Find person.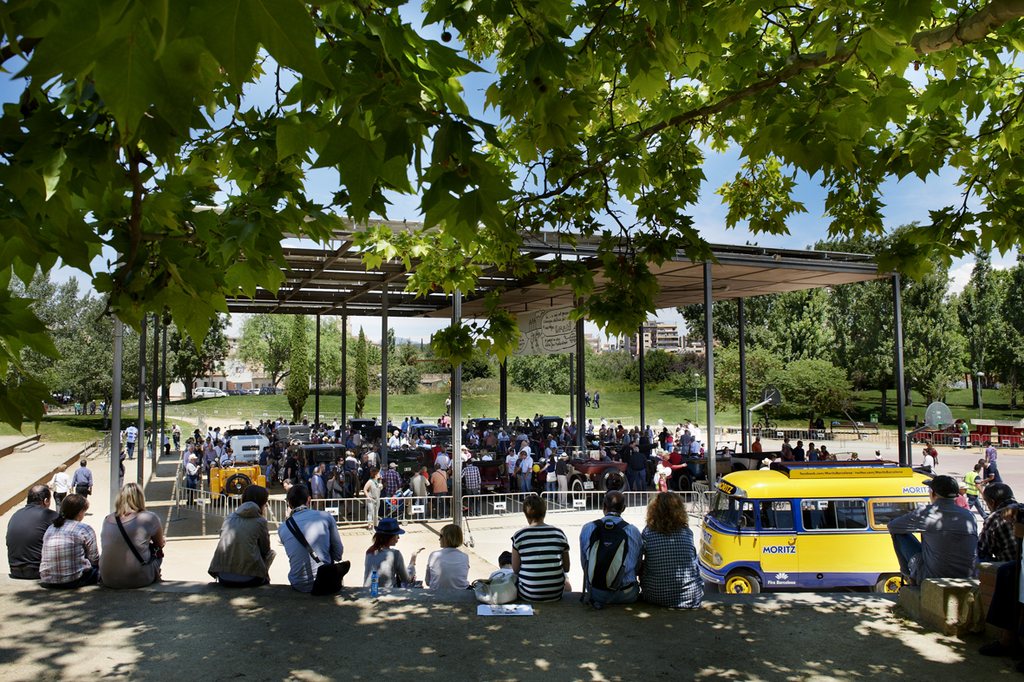
(205,484,275,587).
